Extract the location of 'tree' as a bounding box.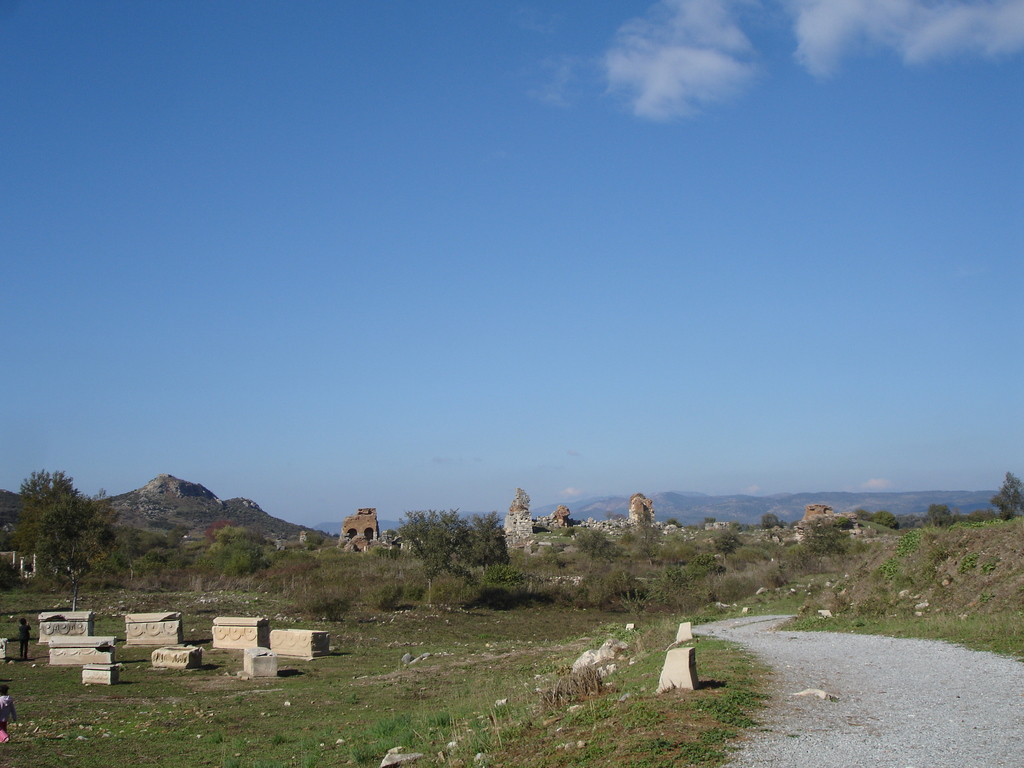
986 470 1023 519.
